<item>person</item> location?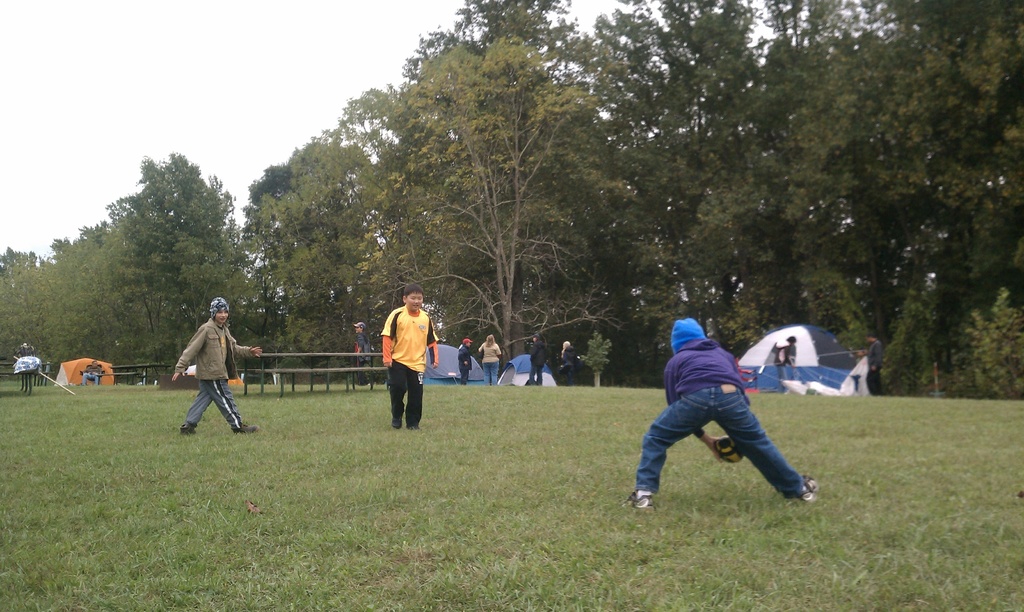
x1=630 y1=310 x2=824 y2=505
